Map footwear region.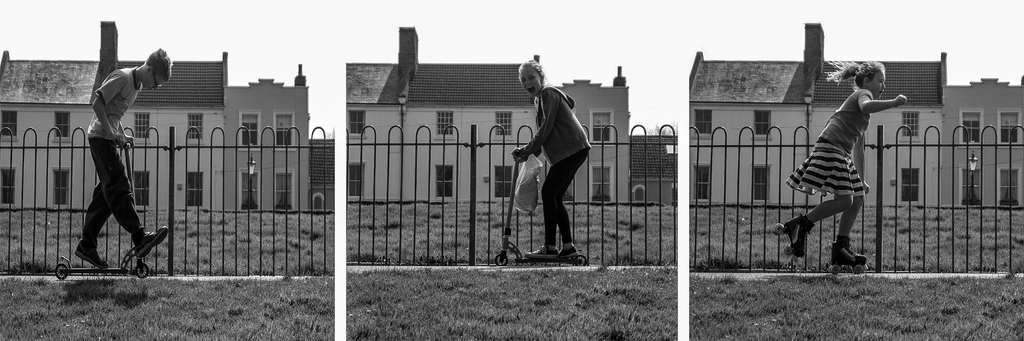
Mapped to bbox(524, 240, 561, 262).
